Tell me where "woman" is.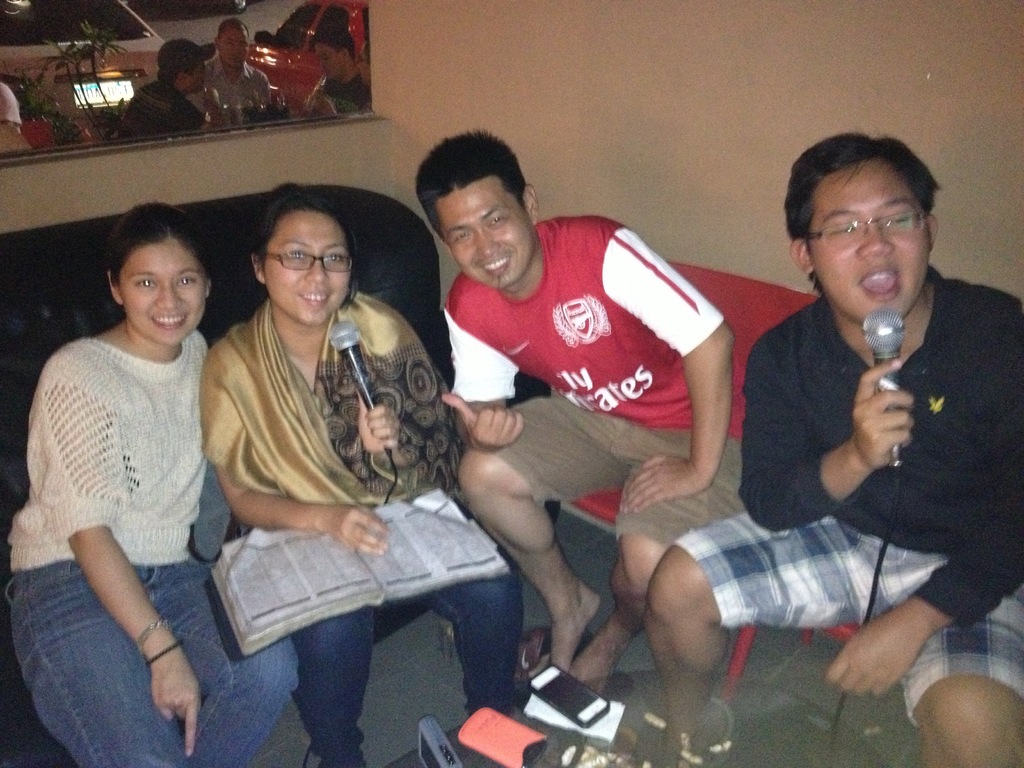
"woman" is at 195,175,531,767.
